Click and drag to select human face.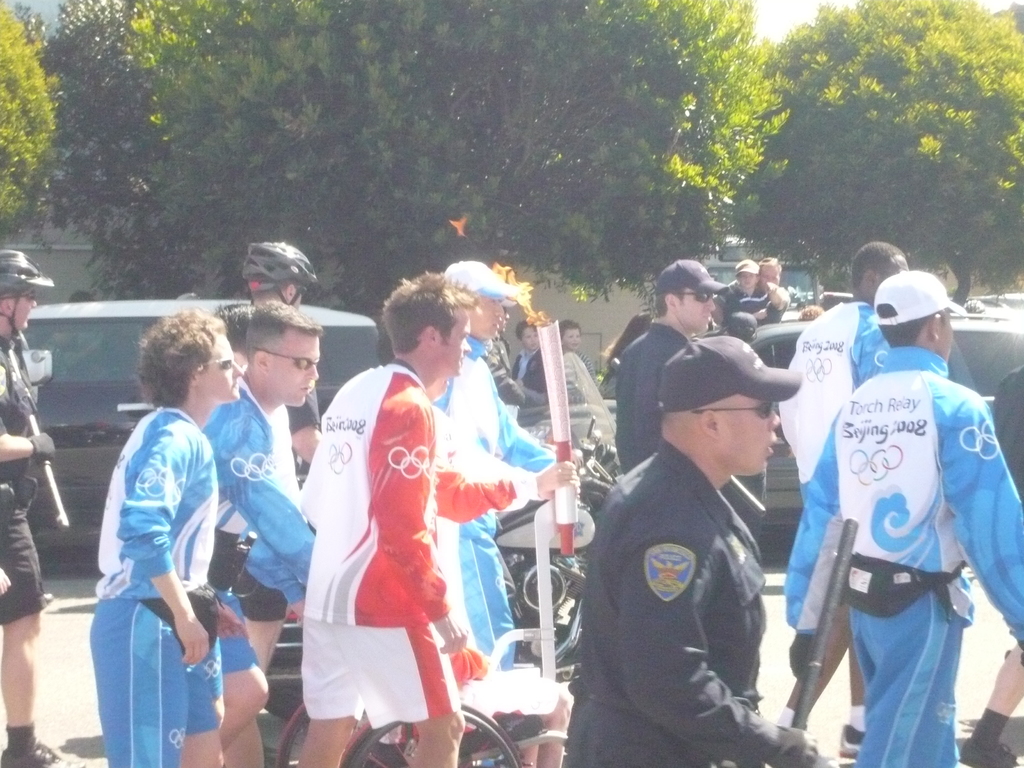
Selection: x1=739 y1=268 x2=756 y2=291.
